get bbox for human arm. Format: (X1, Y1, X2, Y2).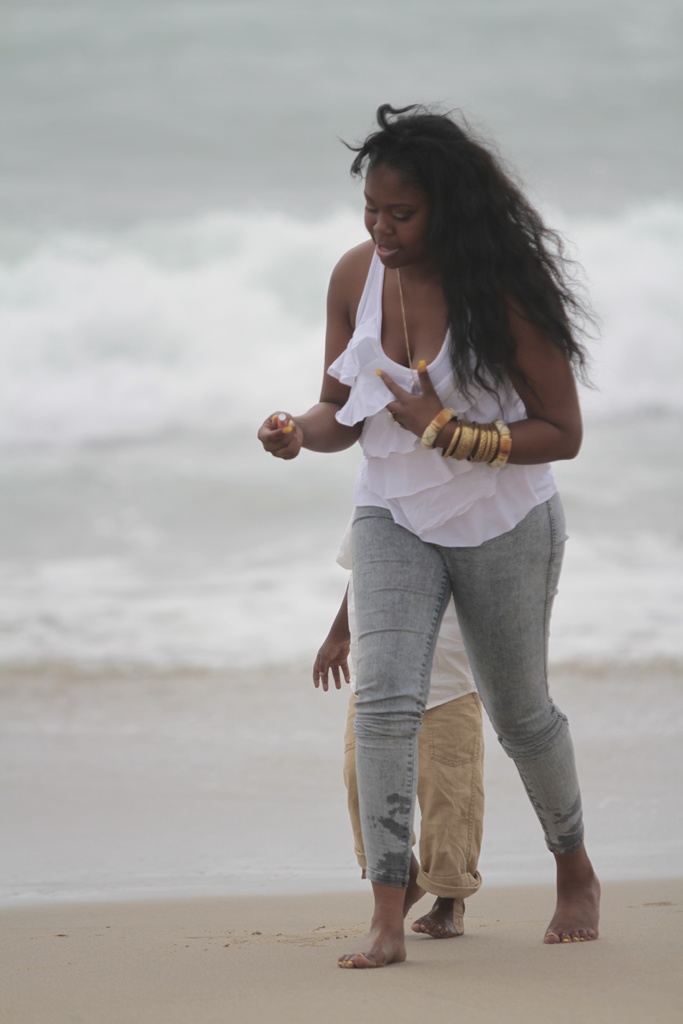
(235, 265, 385, 471).
